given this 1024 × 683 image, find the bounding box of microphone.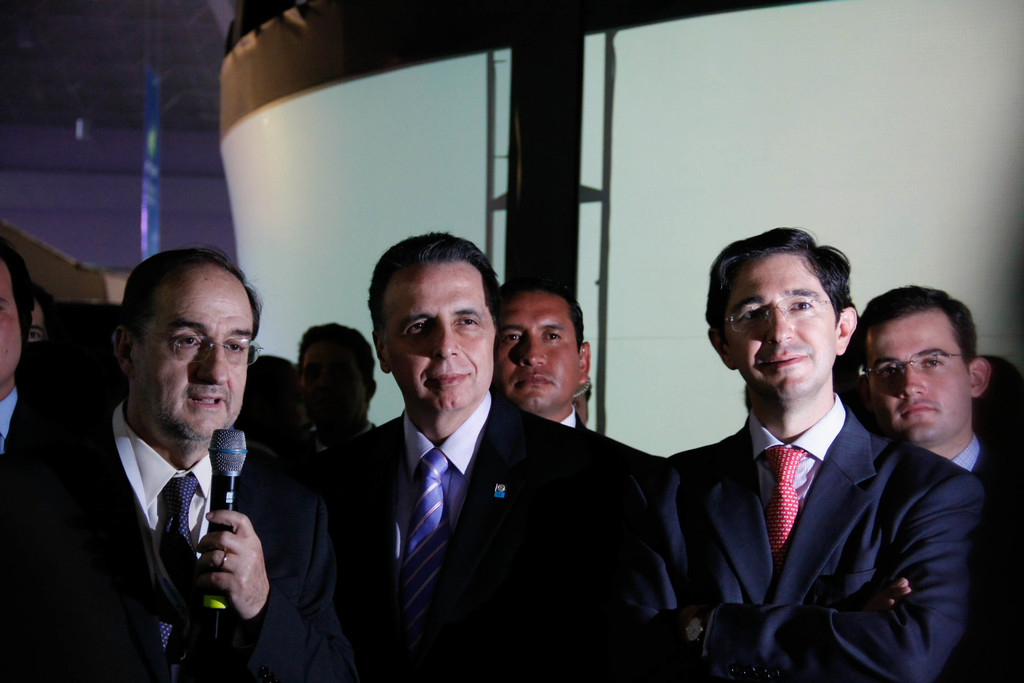
detection(205, 430, 249, 616).
